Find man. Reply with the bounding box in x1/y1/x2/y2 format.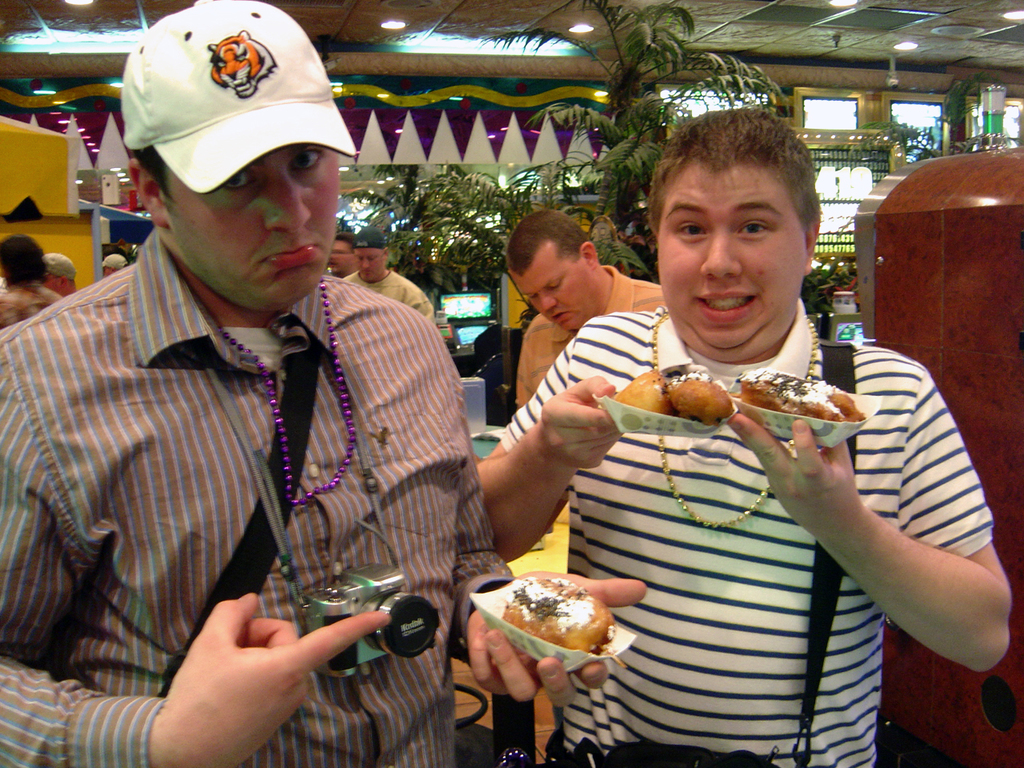
474/104/1012/767.
